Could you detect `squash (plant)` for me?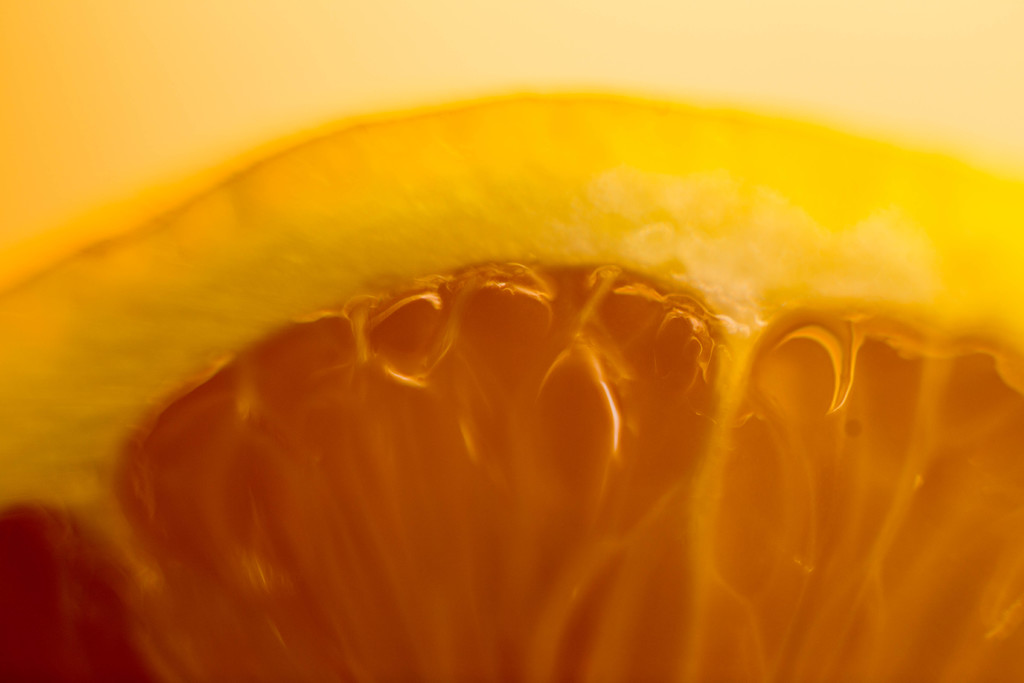
Detection result: Rect(0, 0, 1023, 682).
